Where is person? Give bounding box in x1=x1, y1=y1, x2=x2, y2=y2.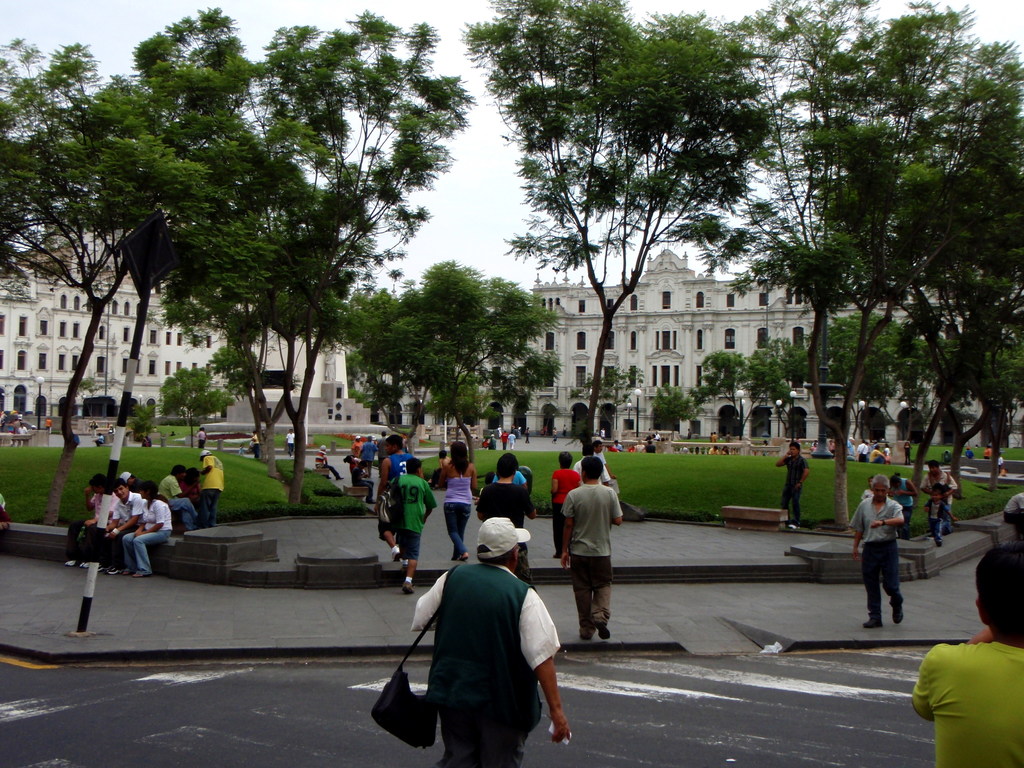
x1=481, y1=438, x2=490, y2=447.
